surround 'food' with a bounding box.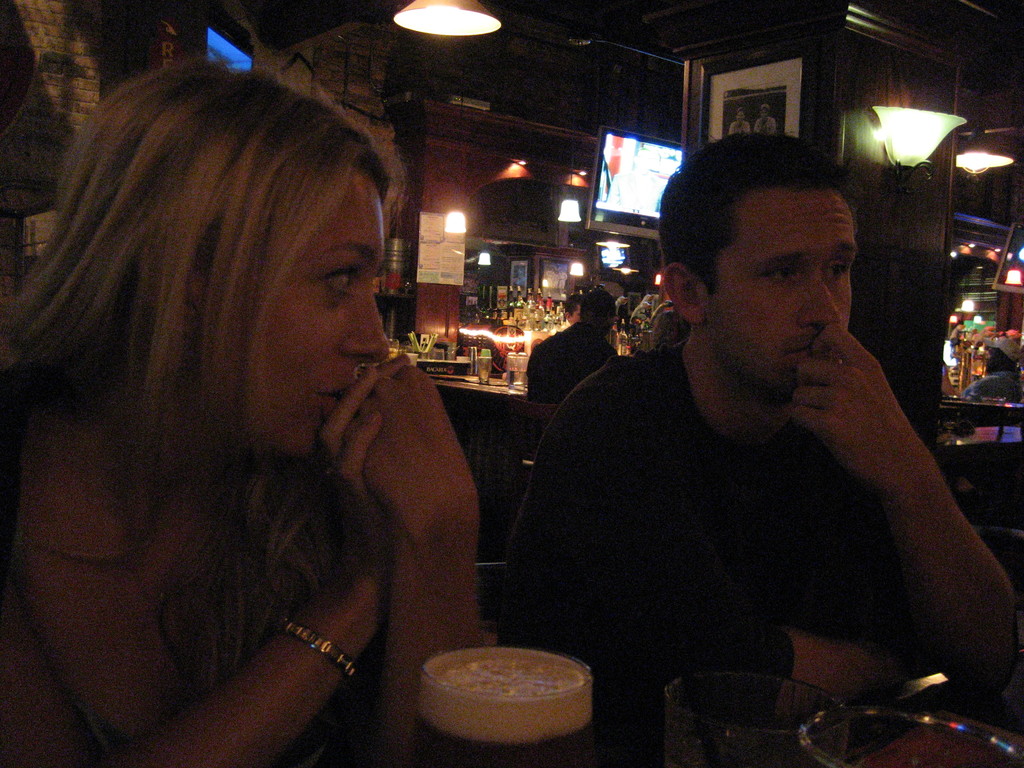
BBox(436, 639, 621, 740).
